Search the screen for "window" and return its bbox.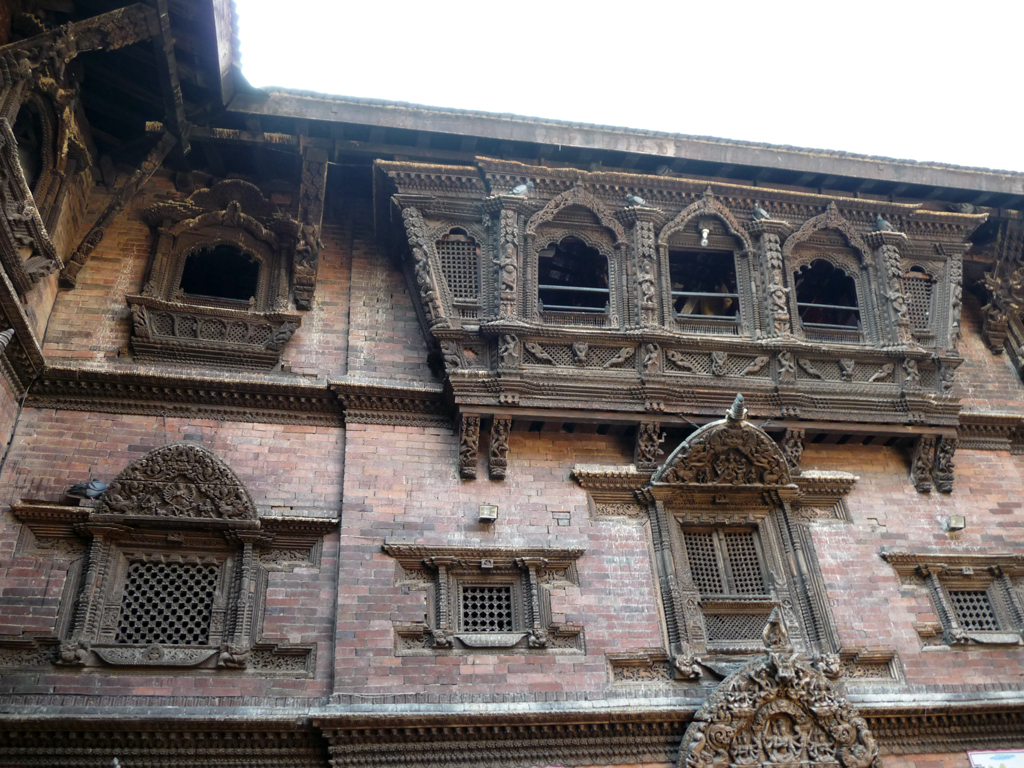
Found: pyautogui.locateOnScreen(167, 225, 278, 315).
